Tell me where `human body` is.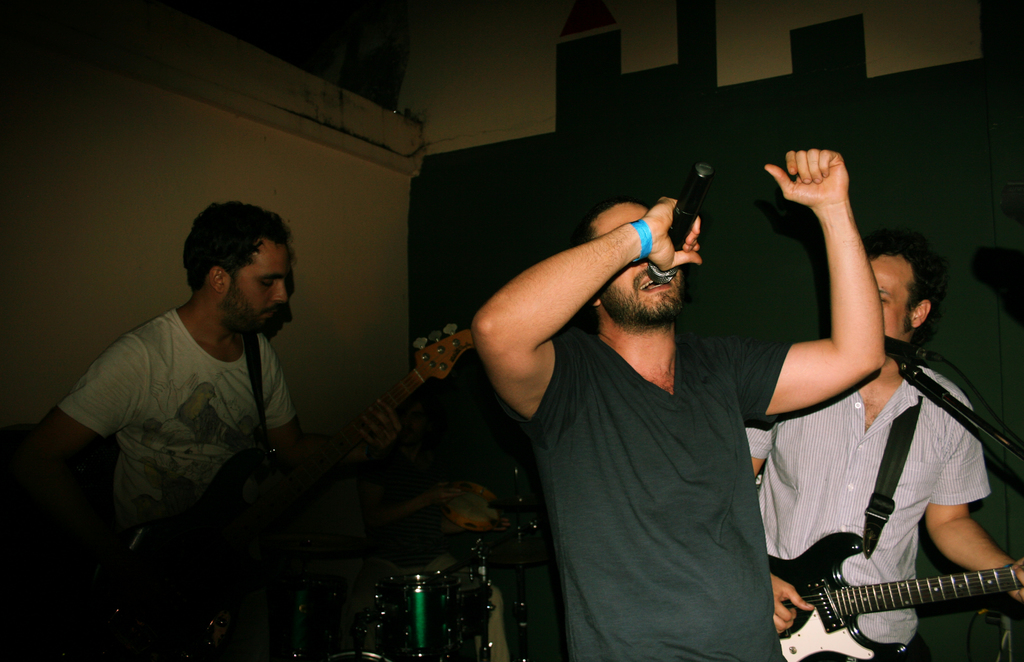
`human body` is at <bbox>7, 194, 296, 572</bbox>.
